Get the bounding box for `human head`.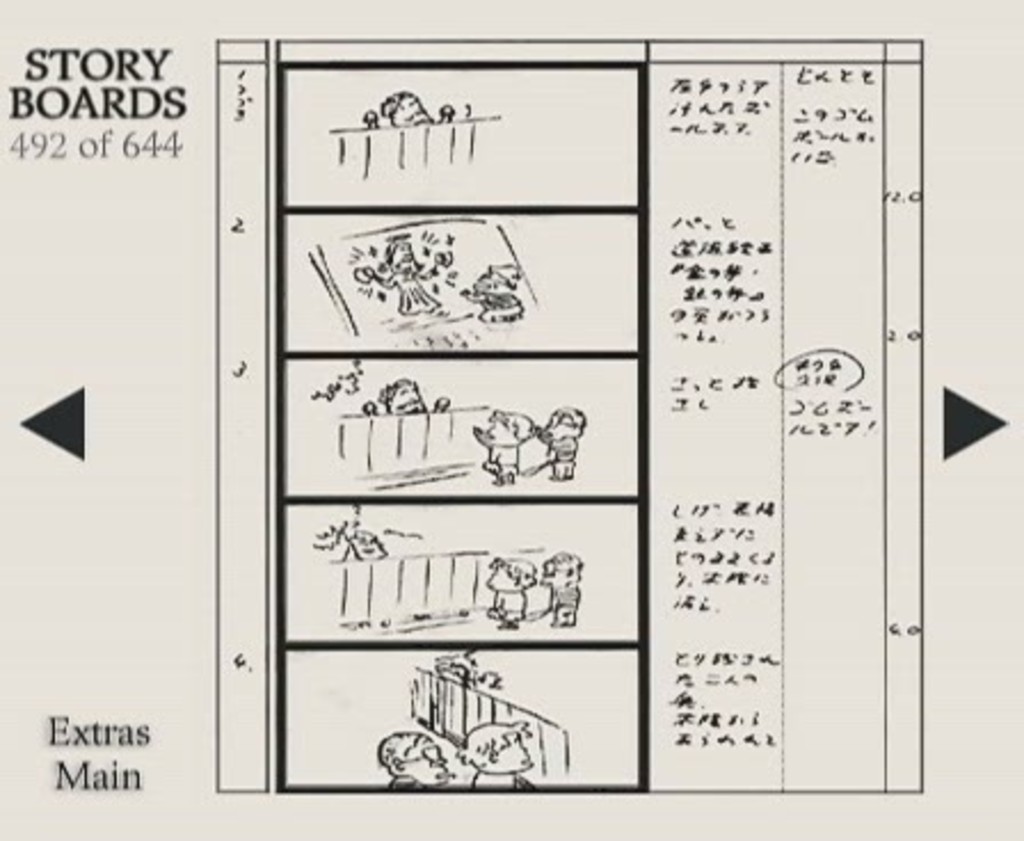
382 240 421 274.
